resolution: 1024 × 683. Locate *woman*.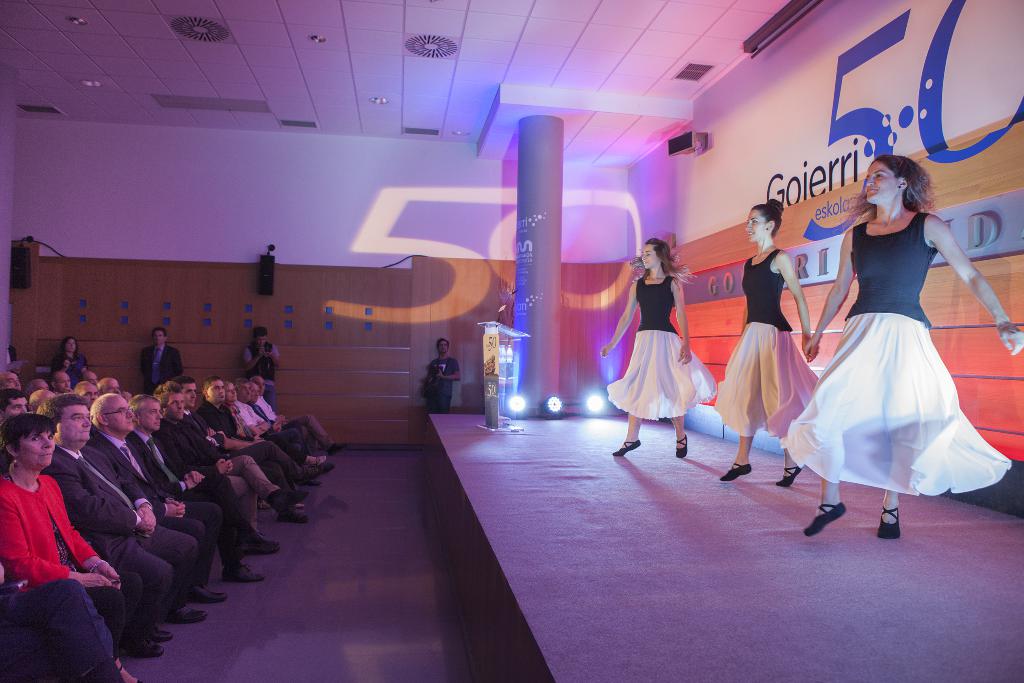
[50,336,88,386].
